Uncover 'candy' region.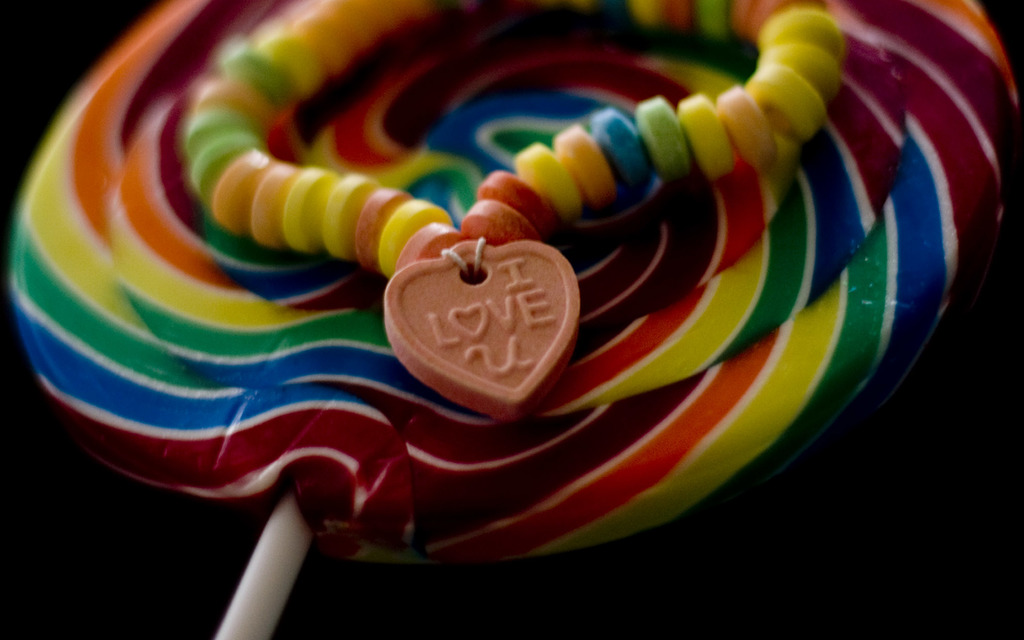
Uncovered: 6,0,1021,572.
